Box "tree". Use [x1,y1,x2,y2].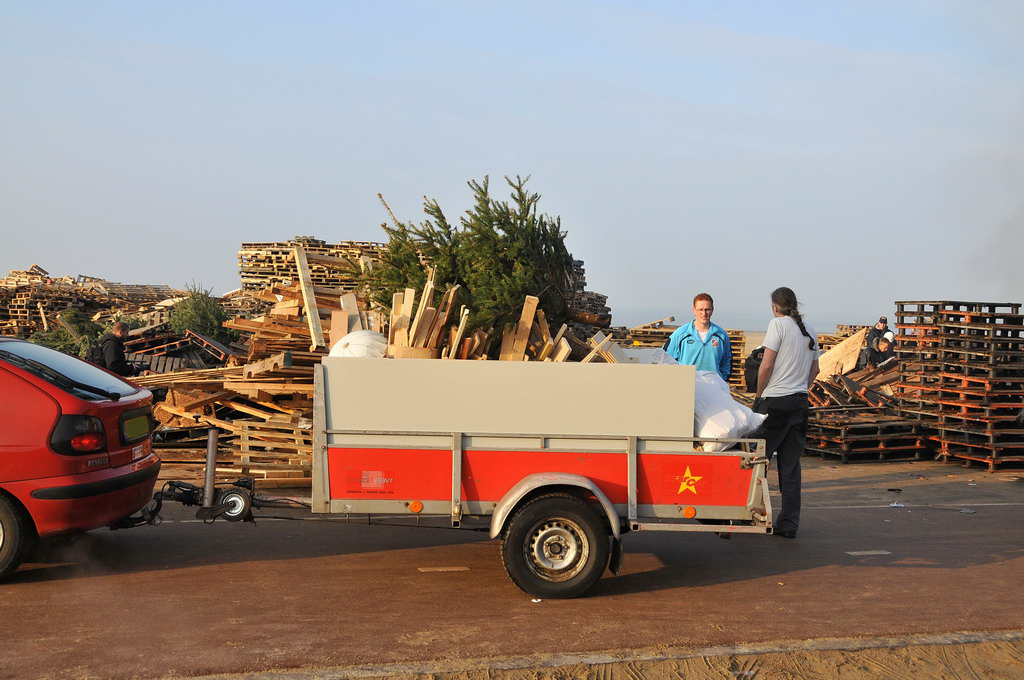
[363,165,599,346].
